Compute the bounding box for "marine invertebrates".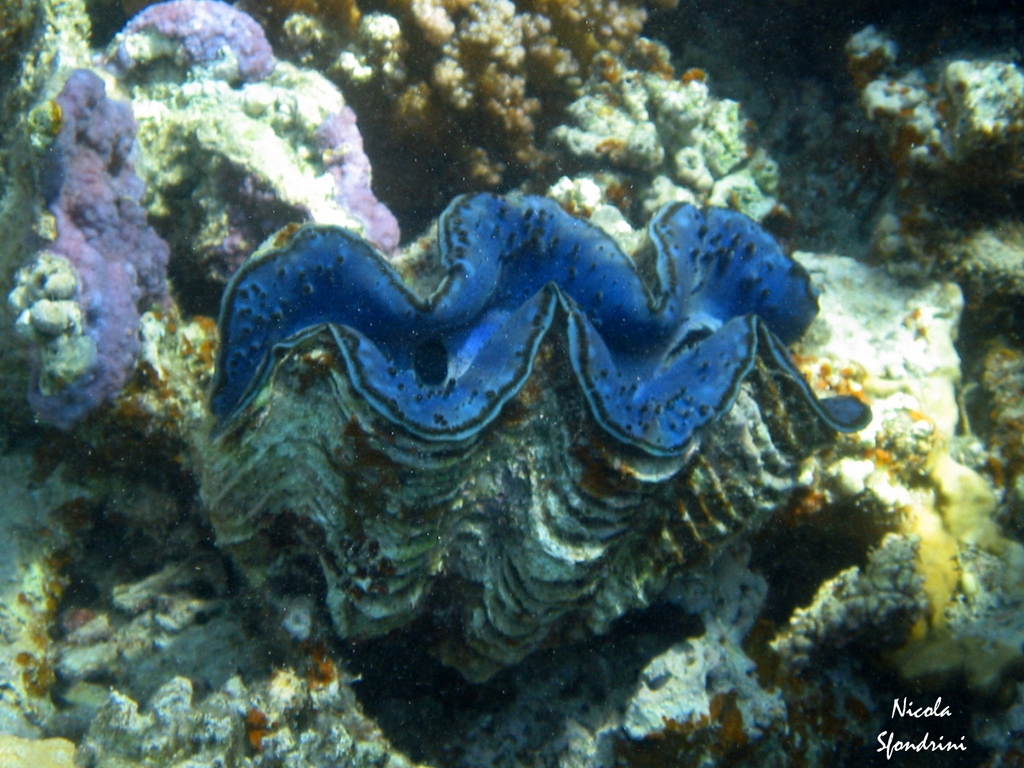
{"left": 31, "top": 0, "right": 398, "bottom": 476}.
